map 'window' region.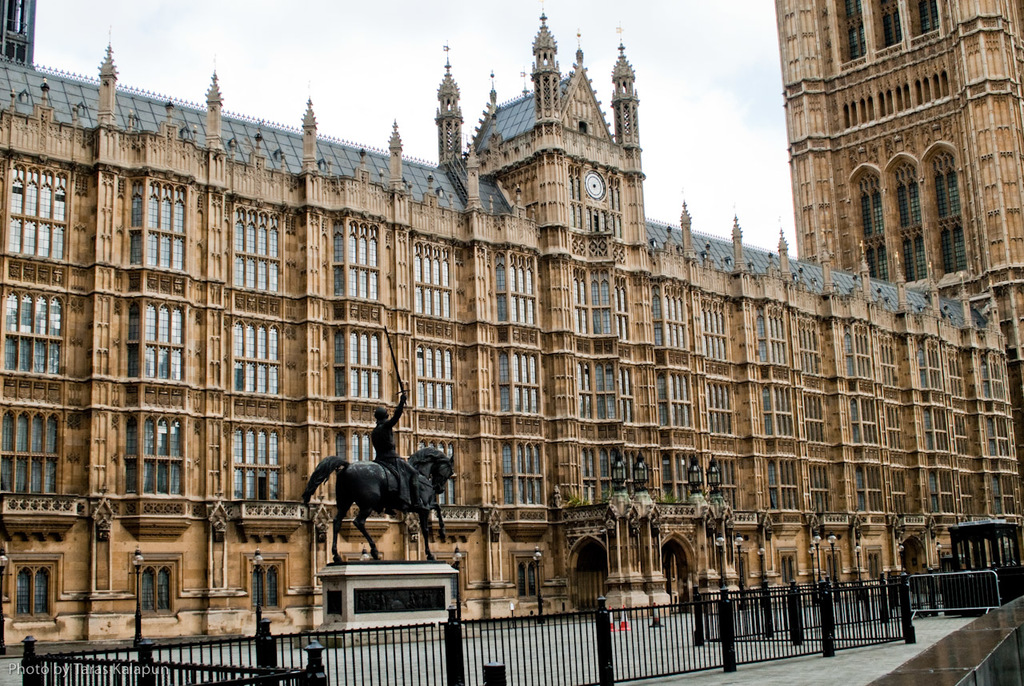
Mapped to locate(887, 468, 914, 509).
